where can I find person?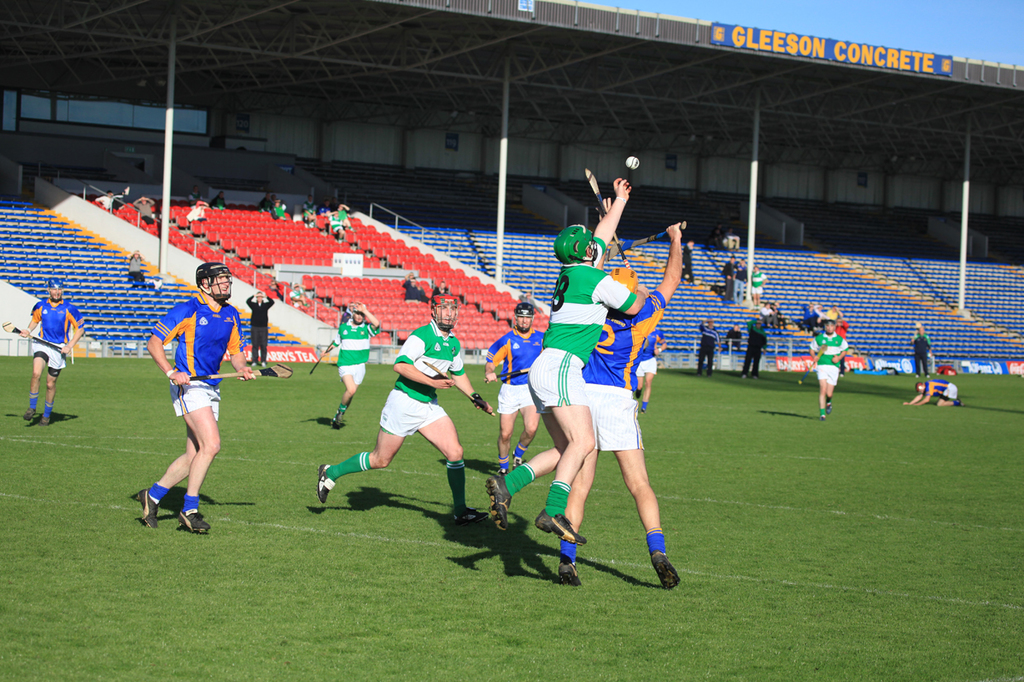
You can find it at bbox(773, 292, 793, 320).
